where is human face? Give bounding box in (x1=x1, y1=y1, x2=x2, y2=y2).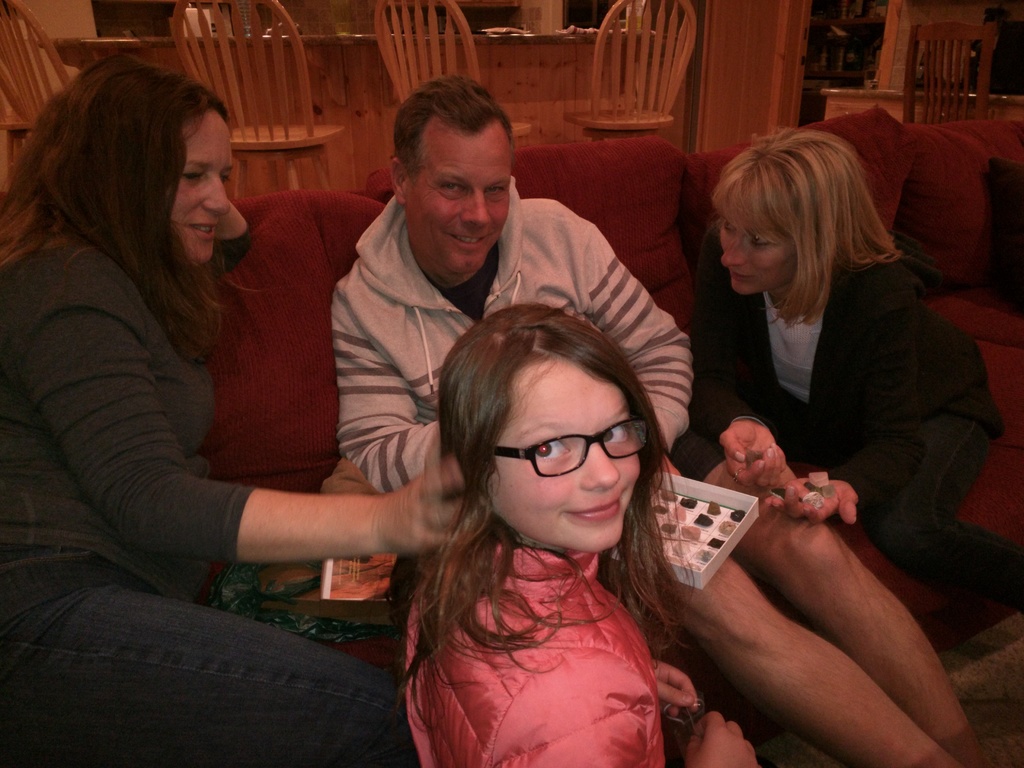
(x1=714, y1=208, x2=797, y2=294).
